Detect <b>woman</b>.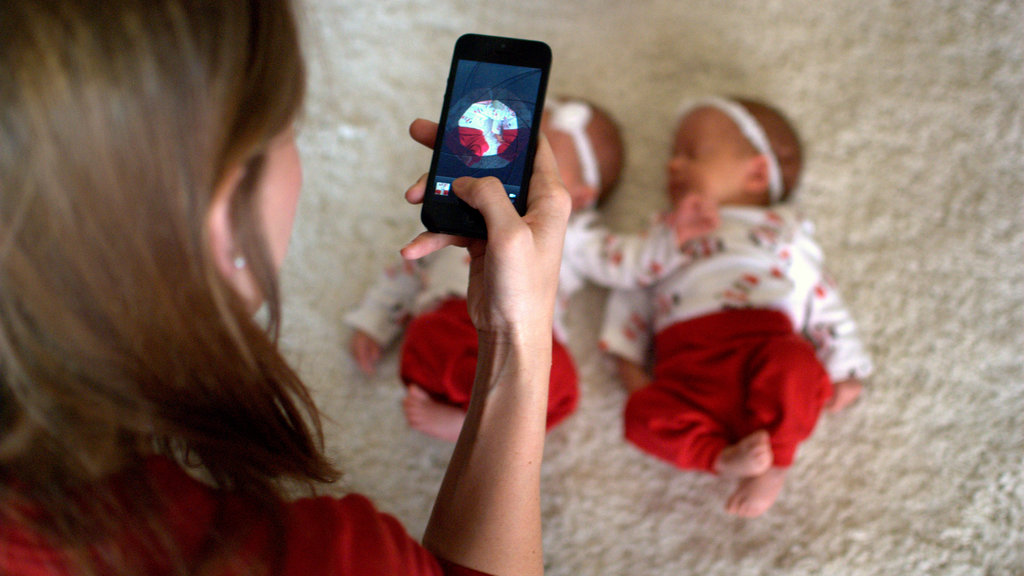
Detected at detection(0, 0, 575, 572).
